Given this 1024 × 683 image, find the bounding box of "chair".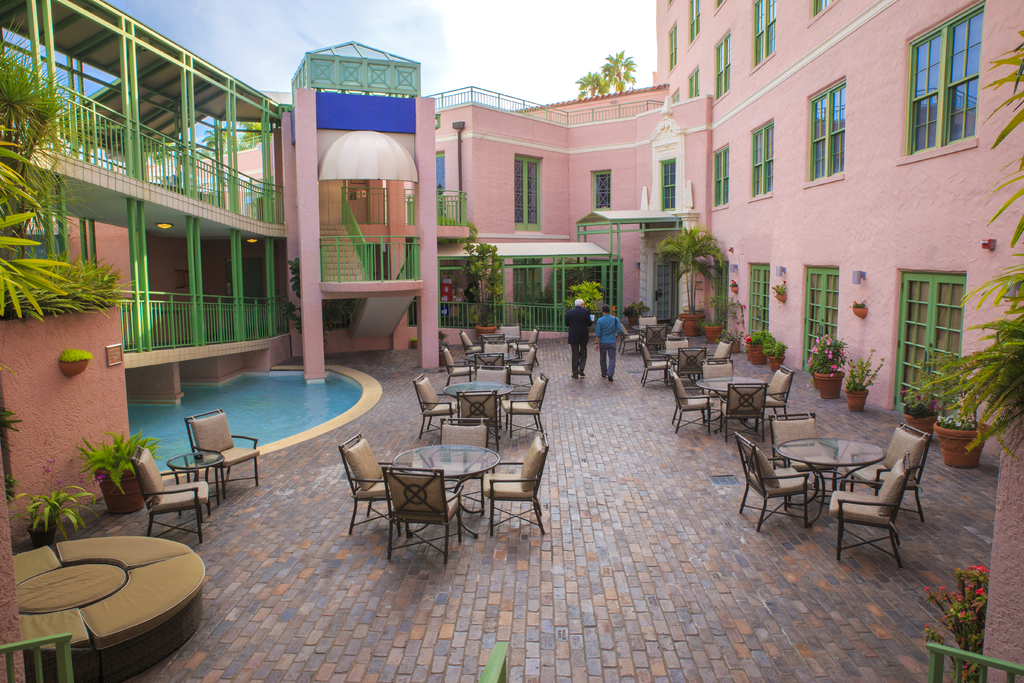
l=136, t=446, r=211, b=539.
